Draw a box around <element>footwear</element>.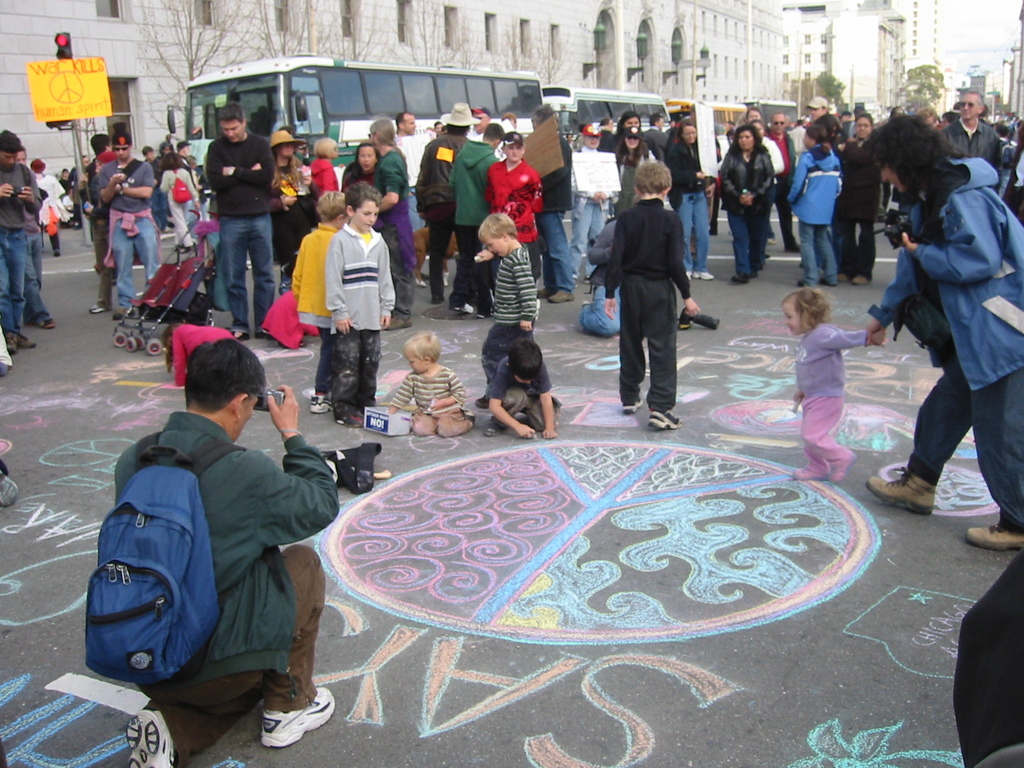
{"x1": 748, "y1": 250, "x2": 772, "y2": 261}.
